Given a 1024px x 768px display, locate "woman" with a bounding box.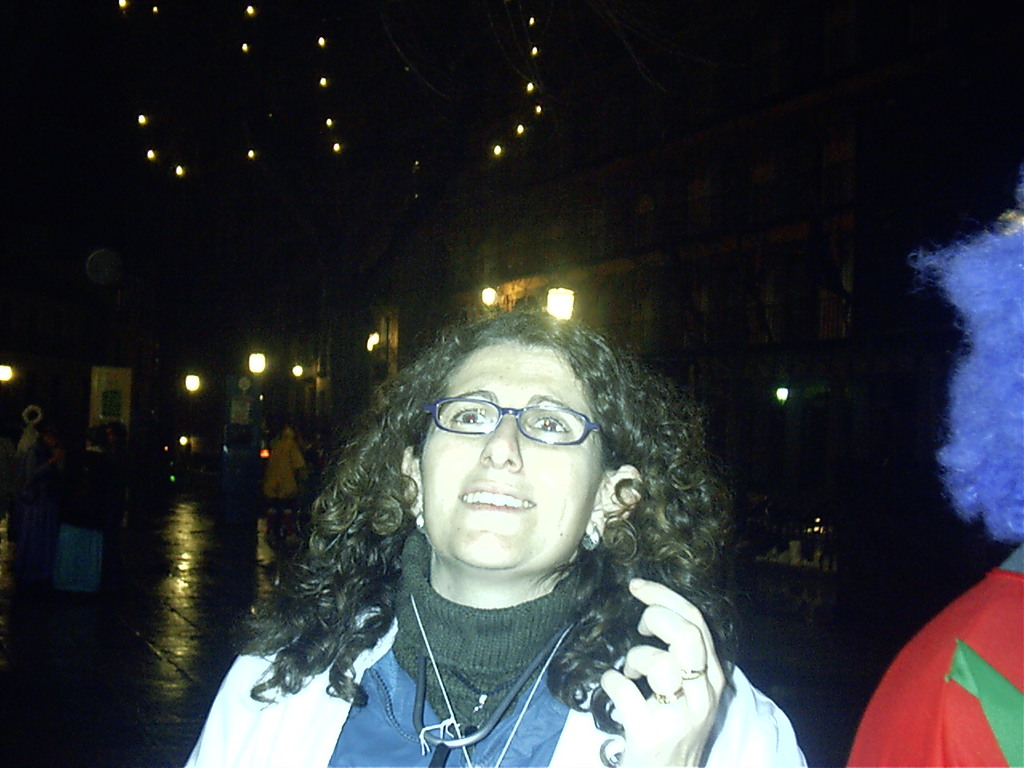
Located: locate(218, 287, 816, 750).
